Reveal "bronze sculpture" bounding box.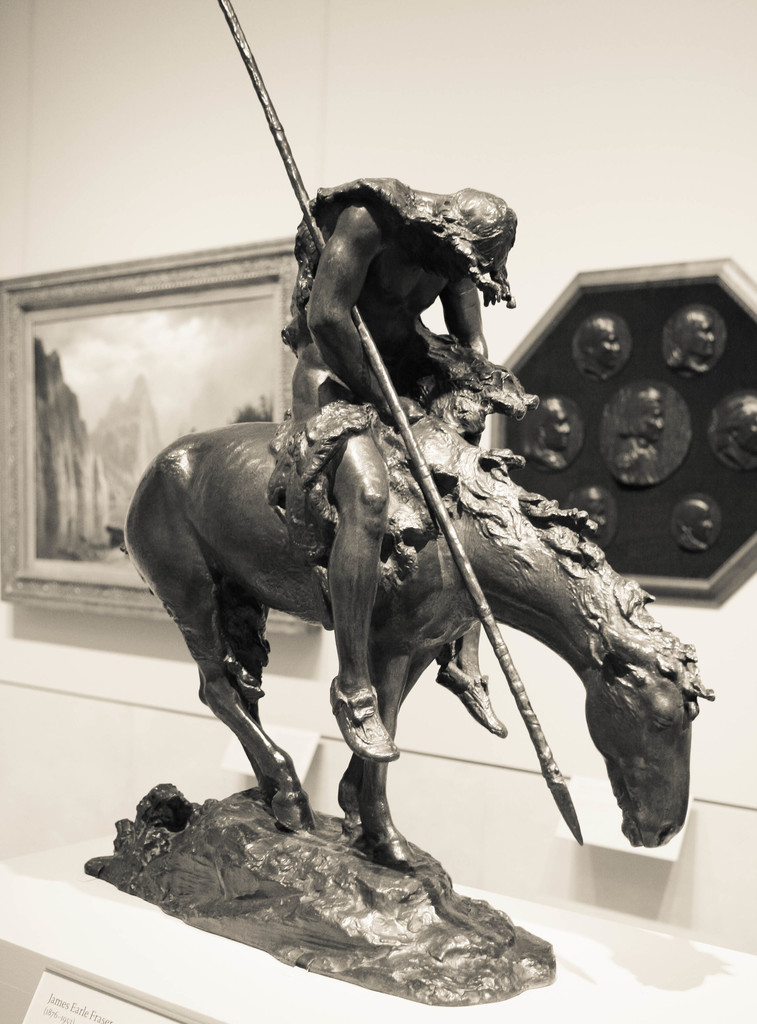
Revealed: 112 158 715 956.
